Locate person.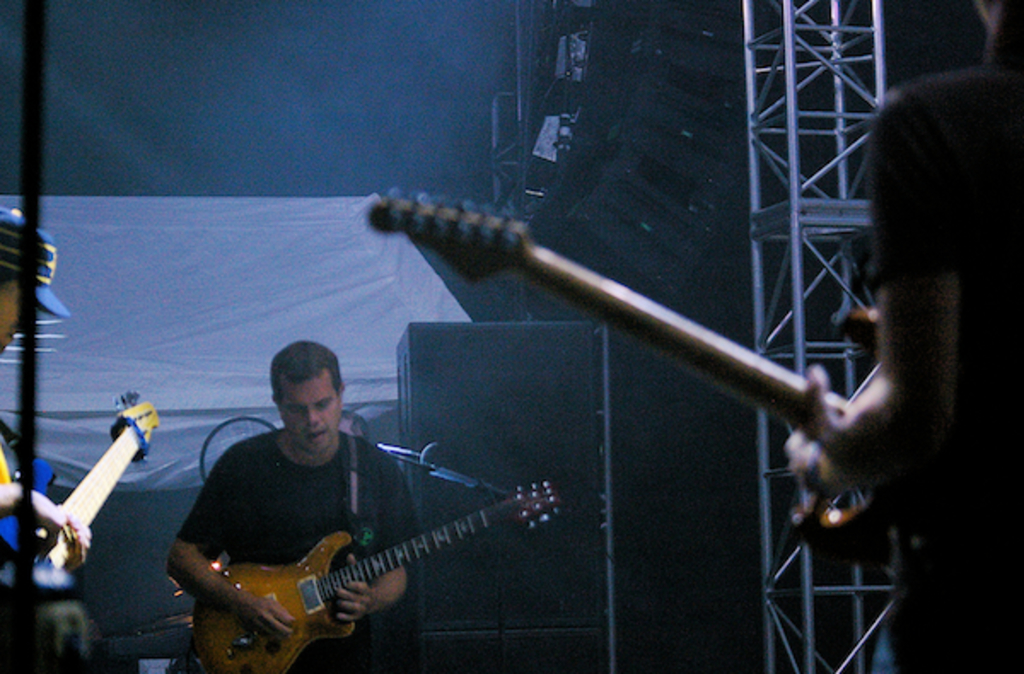
Bounding box: (183,322,432,654).
